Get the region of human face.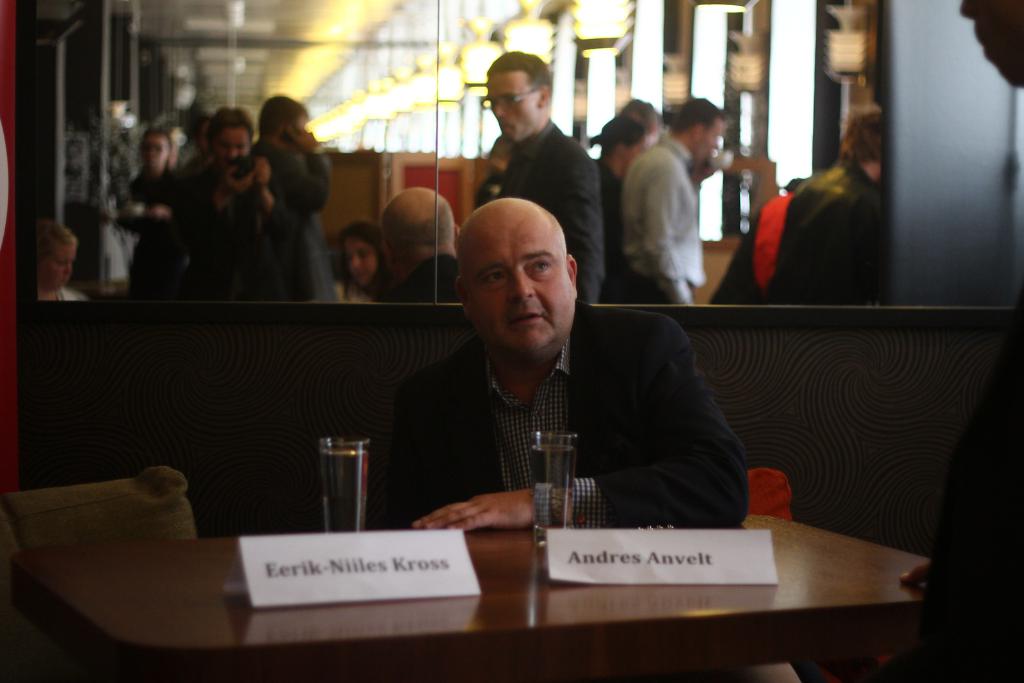
bbox=[694, 115, 719, 163].
